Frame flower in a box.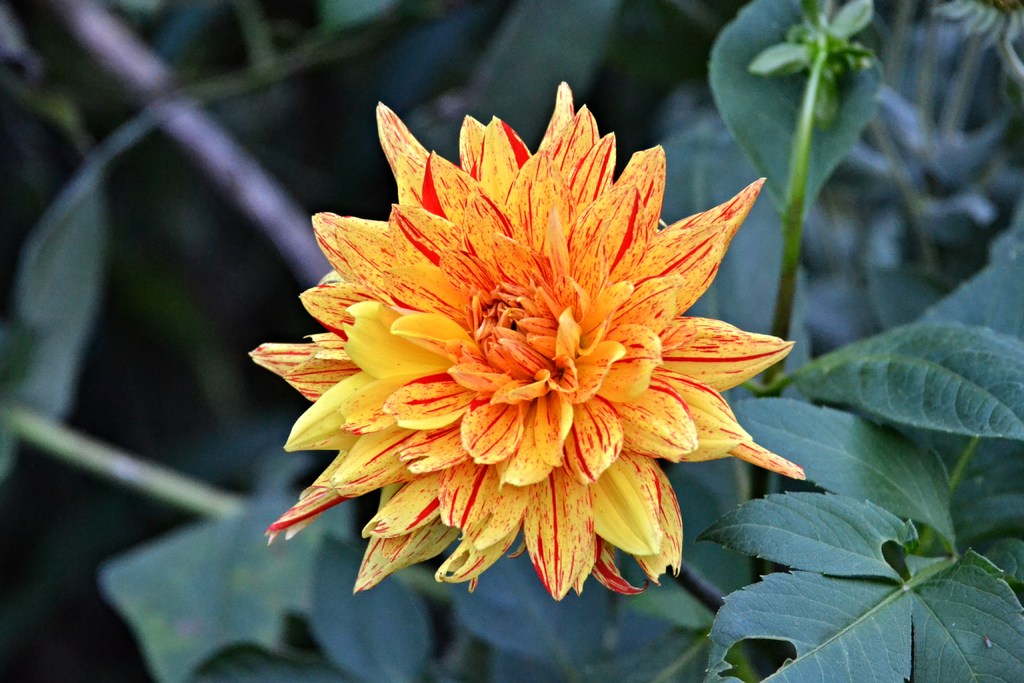
box(264, 115, 781, 607).
